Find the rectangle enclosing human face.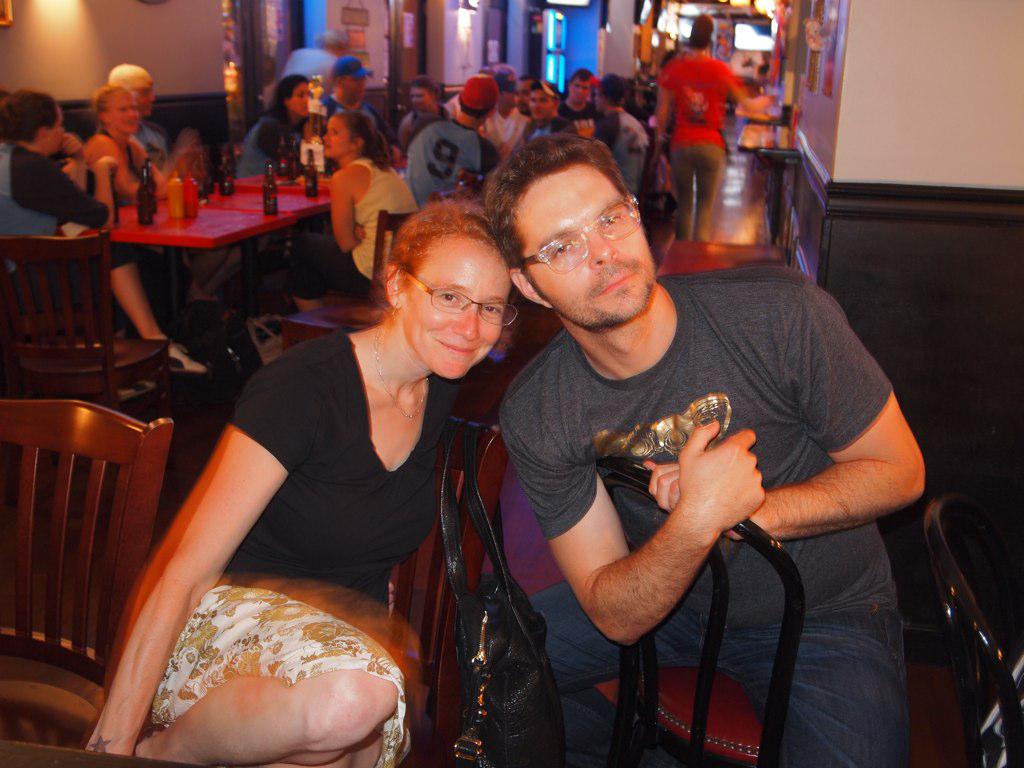
region(292, 83, 312, 114).
